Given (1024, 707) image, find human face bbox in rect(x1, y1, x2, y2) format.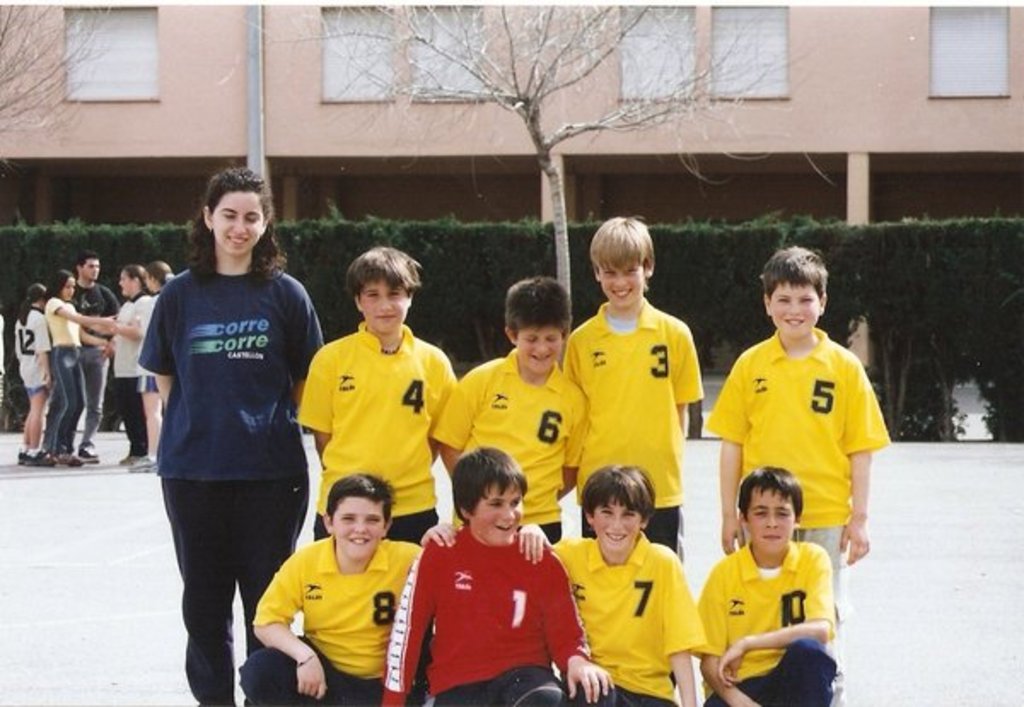
rect(515, 326, 563, 372).
